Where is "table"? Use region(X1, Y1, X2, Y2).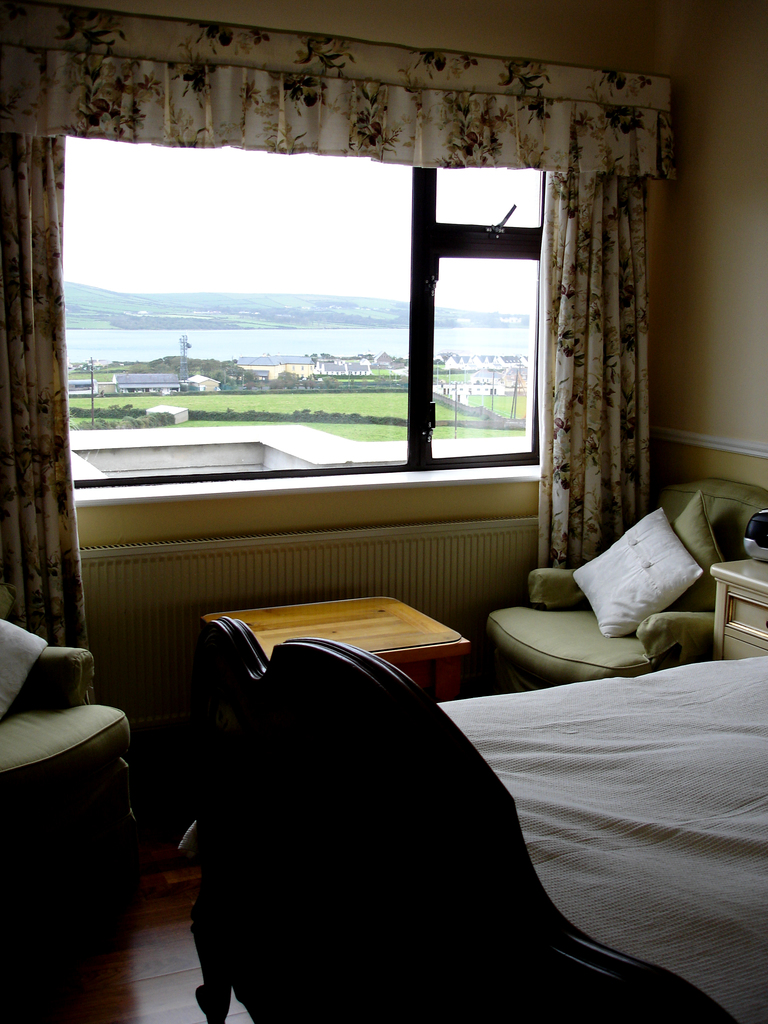
region(167, 534, 520, 863).
